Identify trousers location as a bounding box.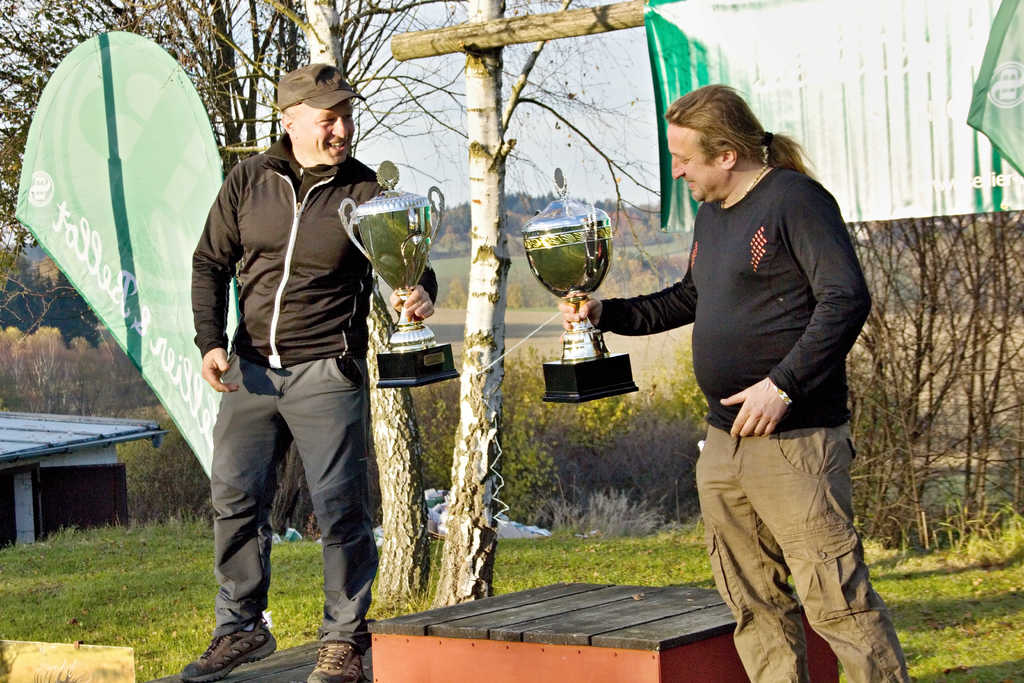
box(696, 418, 909, 682).
